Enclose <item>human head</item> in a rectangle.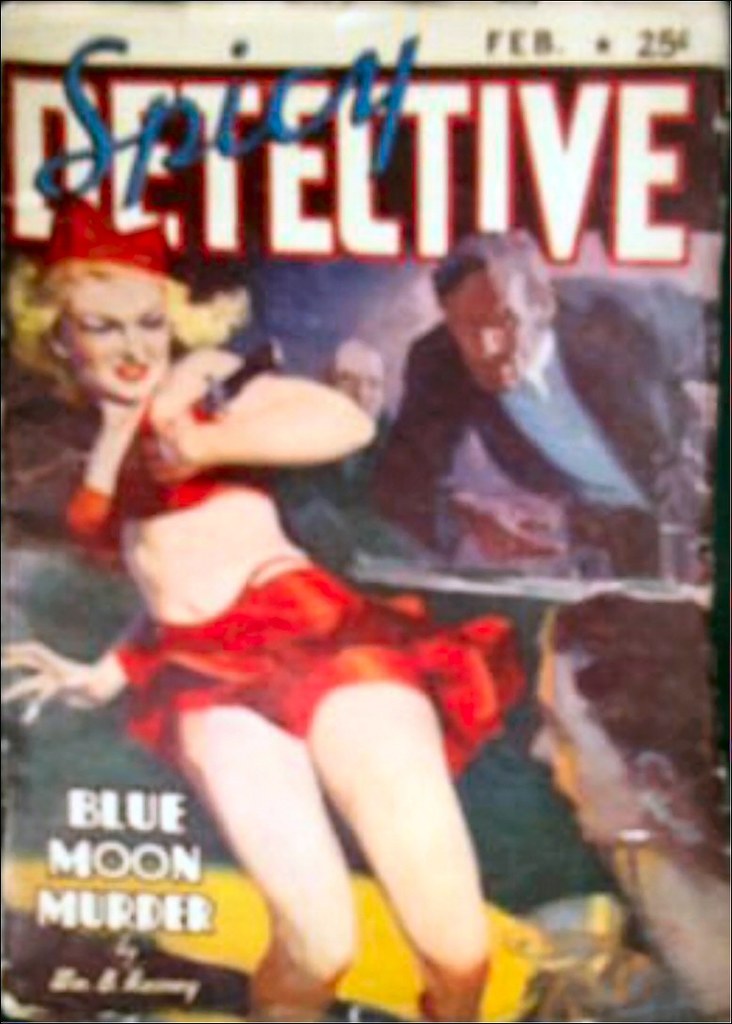
box=[21, 229, 199, 405].
